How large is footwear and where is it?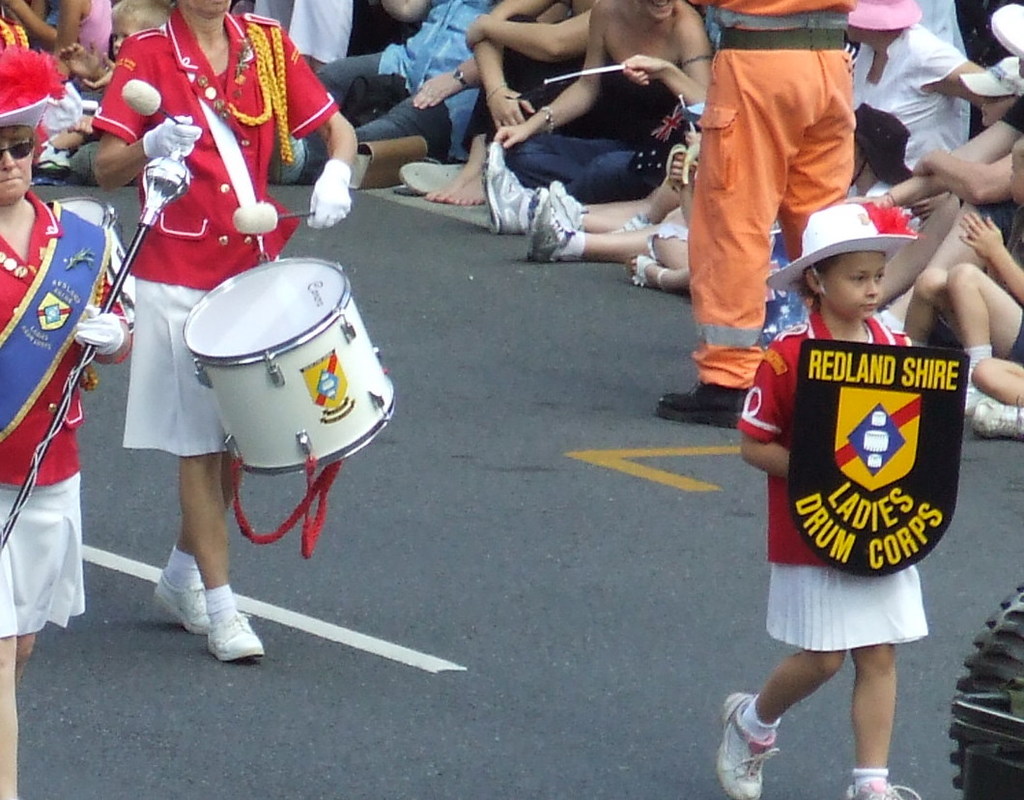
Bounding box: [left=211, top=609, right=264, bottom=662].
